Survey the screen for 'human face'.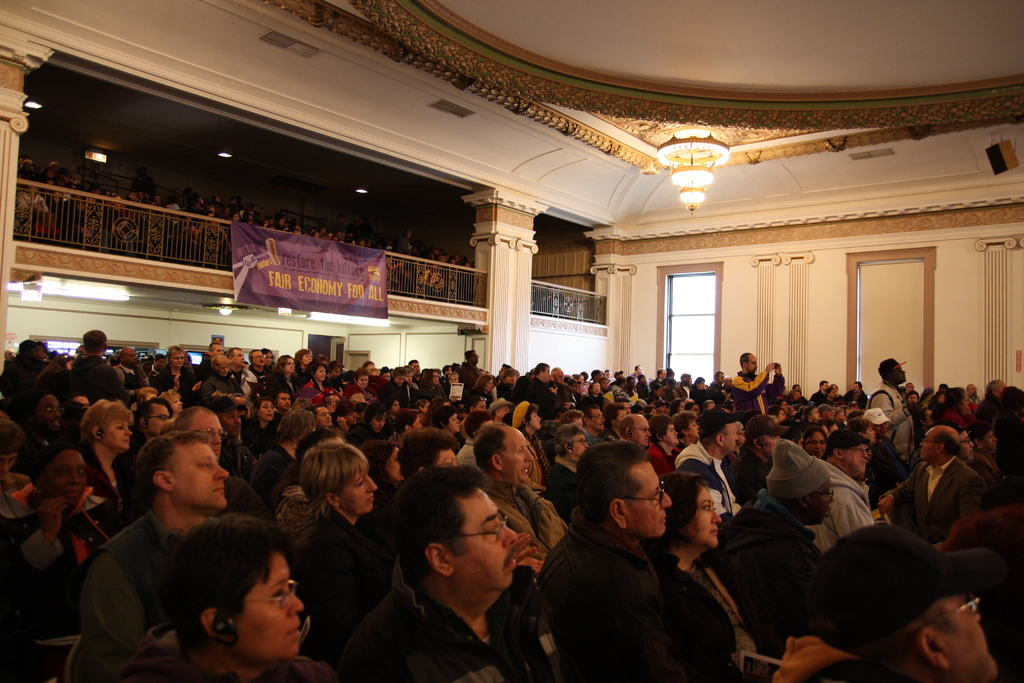
Survey found: rect(762, 435, 783, 455).
